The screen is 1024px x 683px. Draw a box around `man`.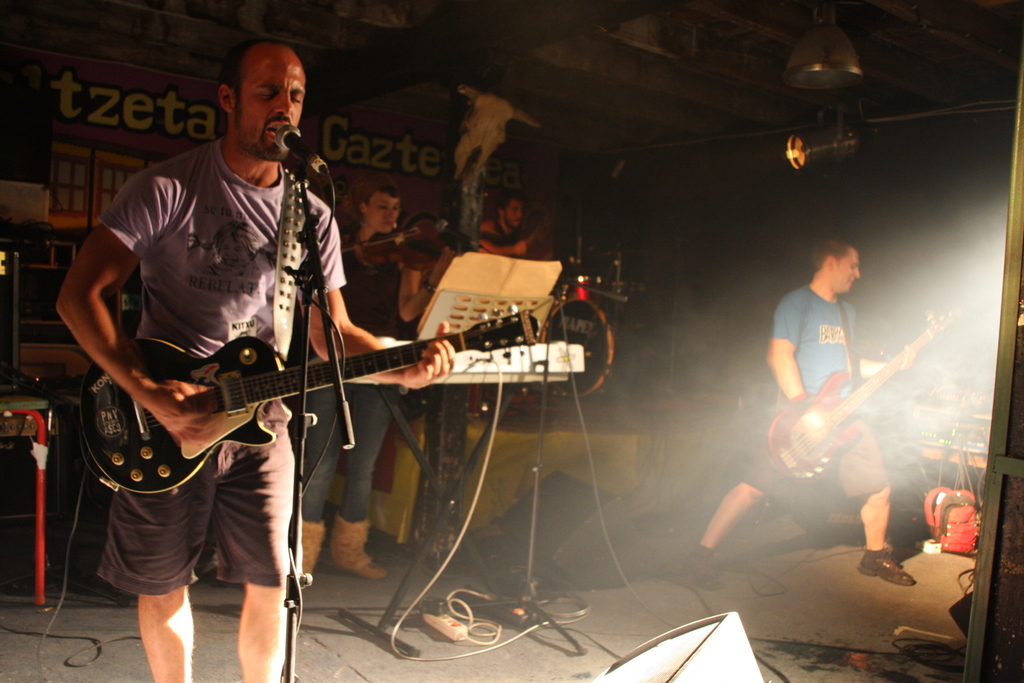
bbox(676, 242, 917, 585).
